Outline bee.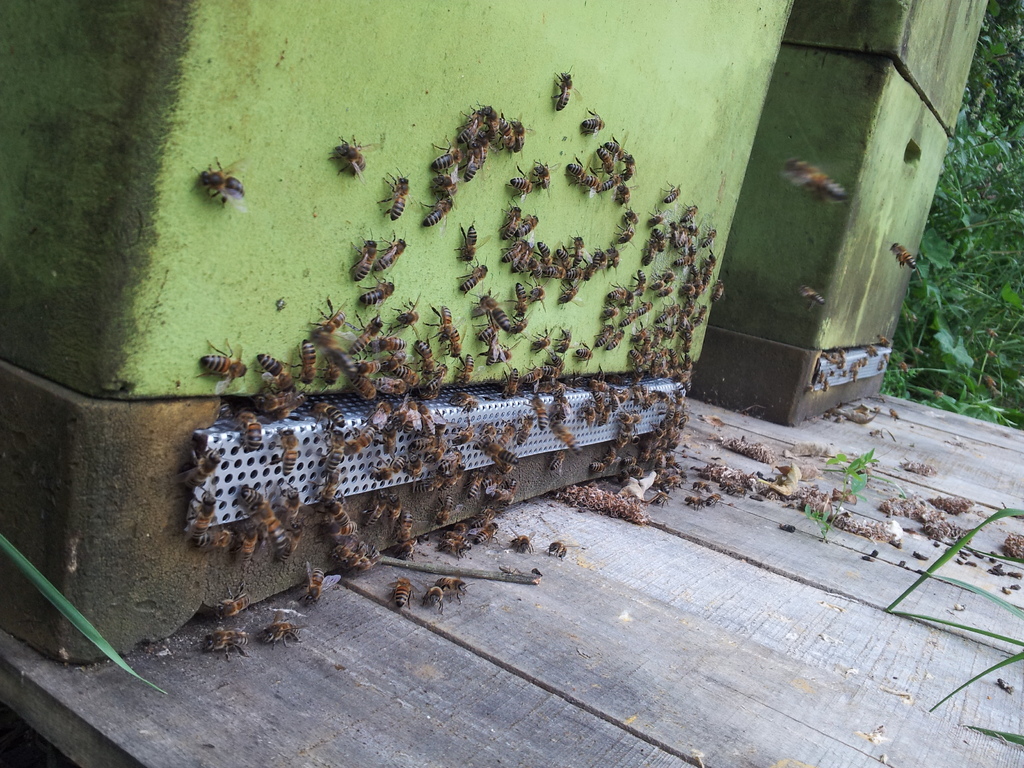
Outline: <box>177,152,250,220</box>.
